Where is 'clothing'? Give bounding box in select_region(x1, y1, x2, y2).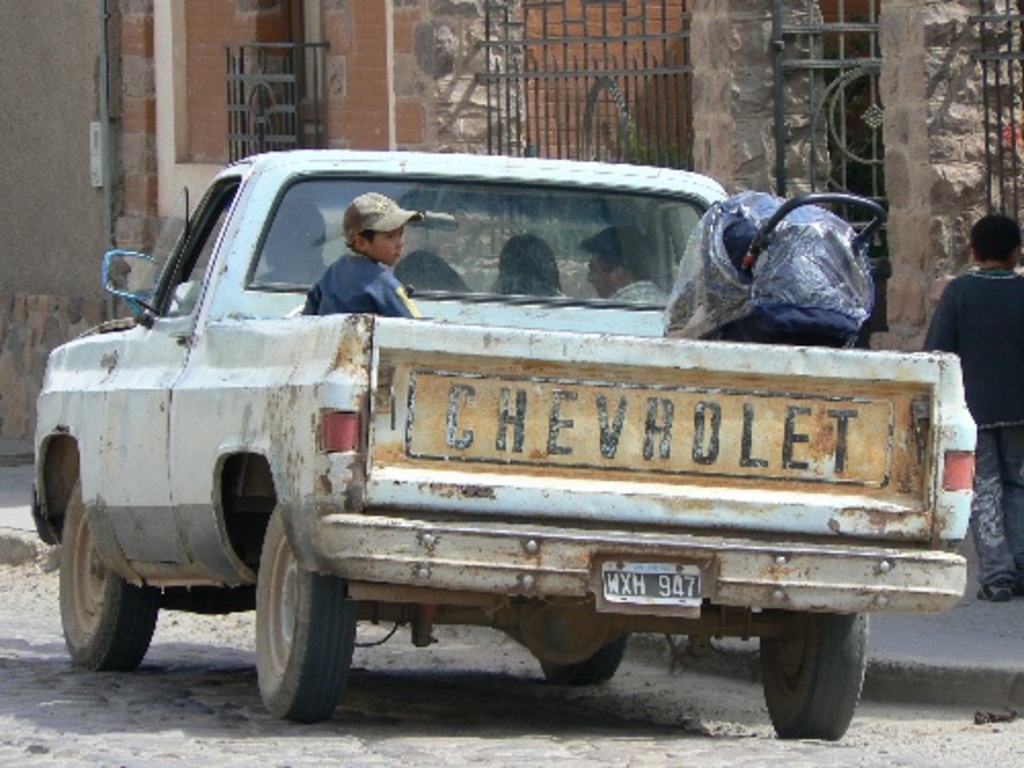
select_region(915, 260, 1022, 586).
